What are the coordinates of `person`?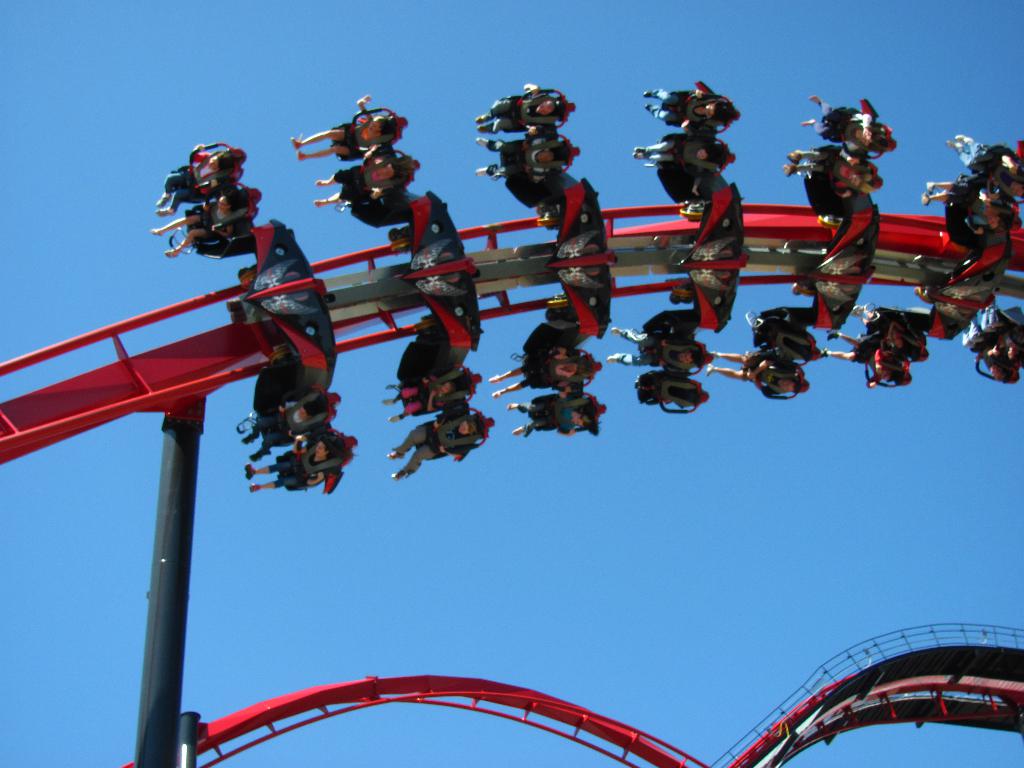
(924, 183, 1009, 232).
